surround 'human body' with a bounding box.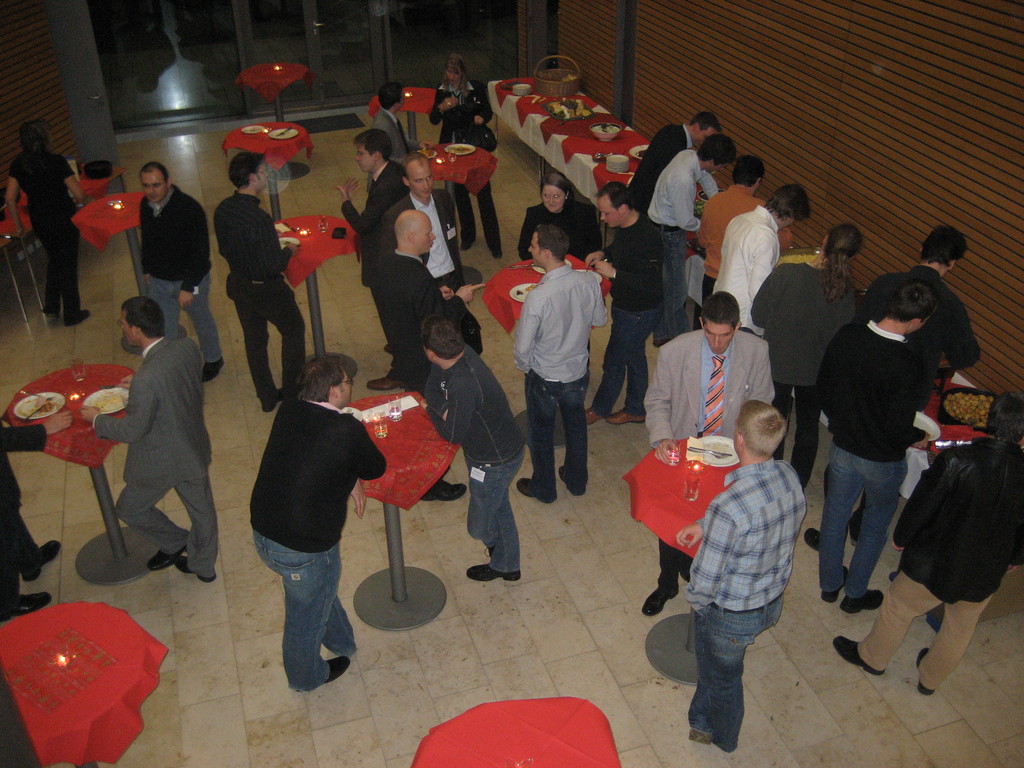
(x1=246, y1=351, x2=387, y2=685).
